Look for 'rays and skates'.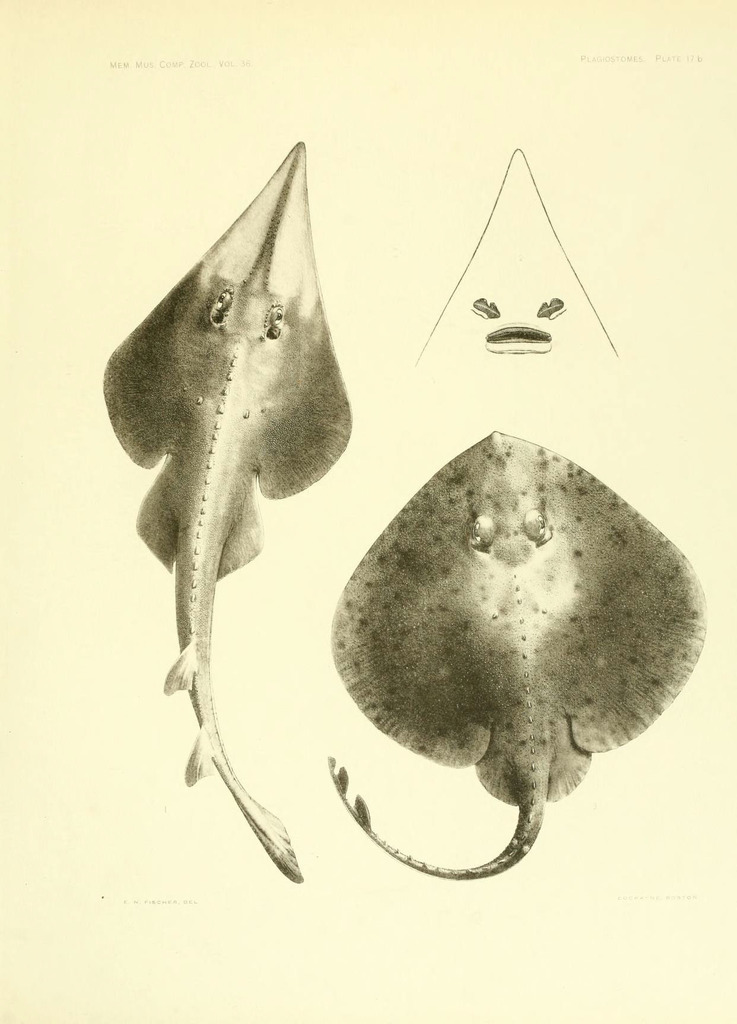
Found: box(323, 425, 708, 881).
